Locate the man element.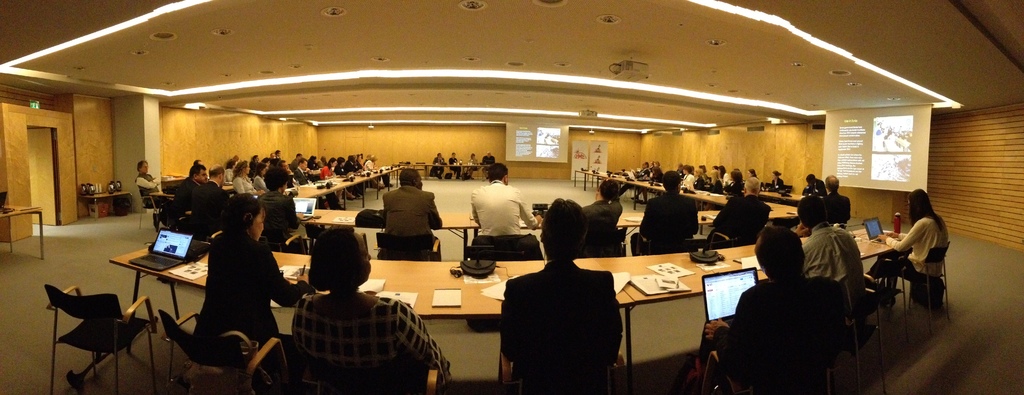
Element bbox: {"left": 464, "top": 160, "right": 540, "bottom": 241}.
